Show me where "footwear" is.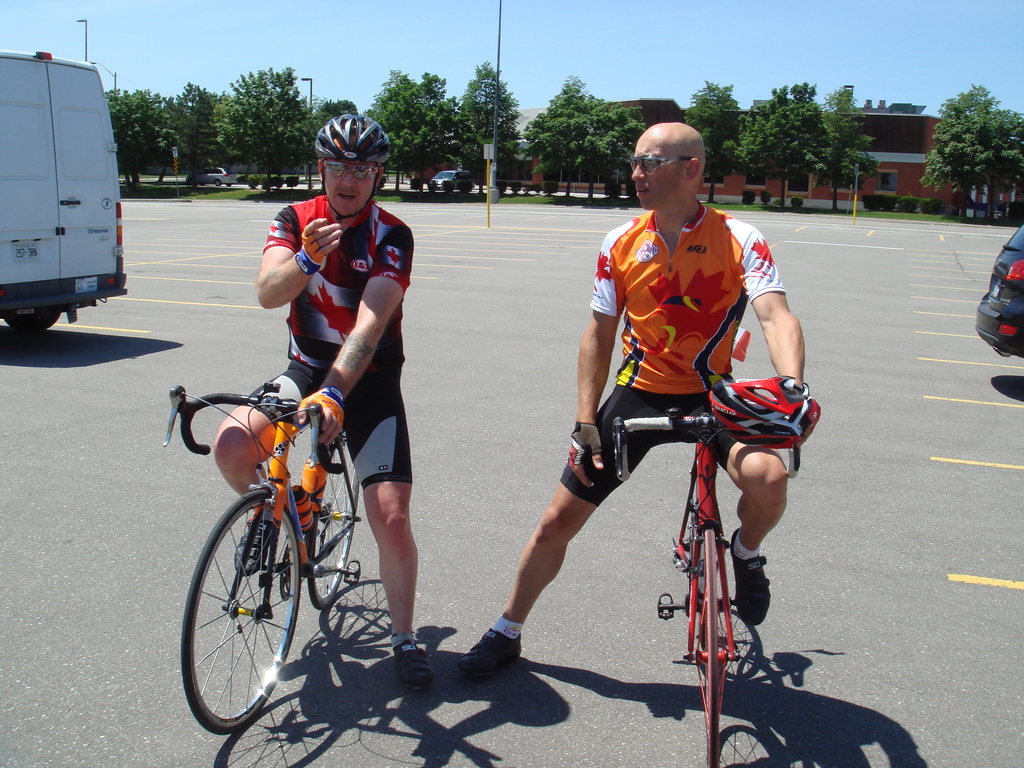
"footwear" is at (left=452, top=625, right=527, bottom=685).
